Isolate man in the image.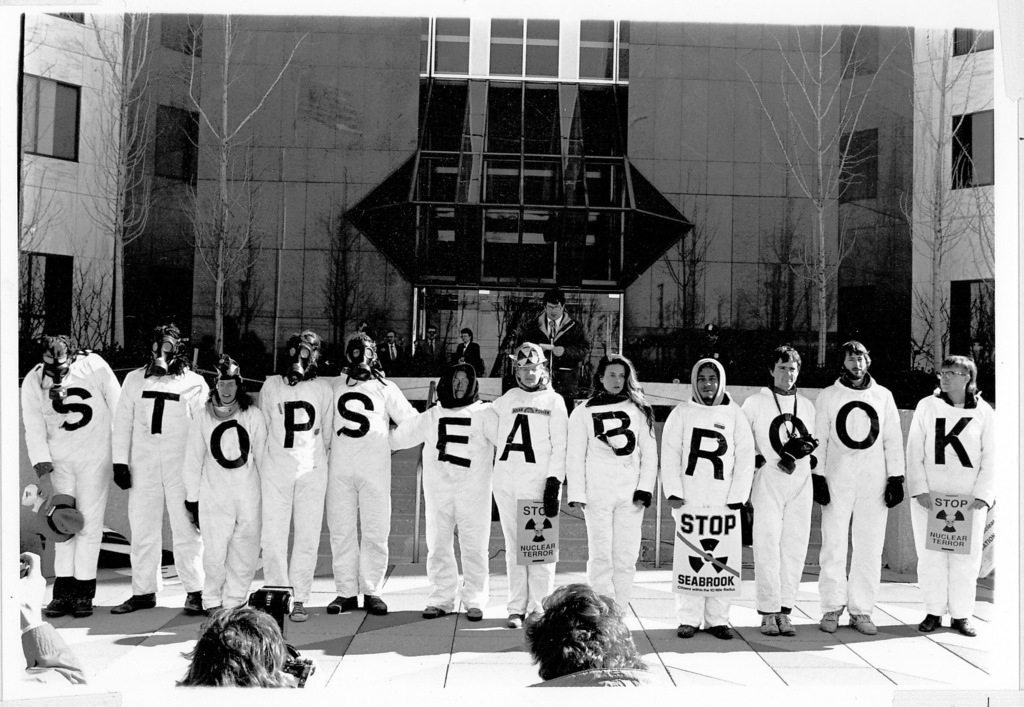
Isolated region: <bbox>20, 335, 127, 621</bbox>.
